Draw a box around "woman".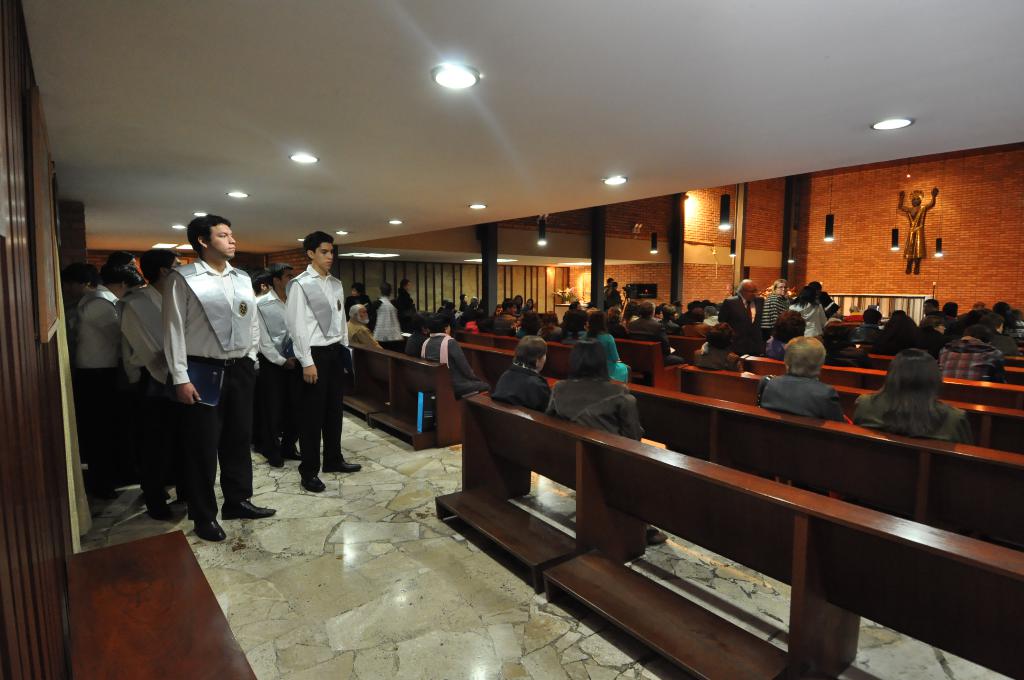
790,287,824,339.
